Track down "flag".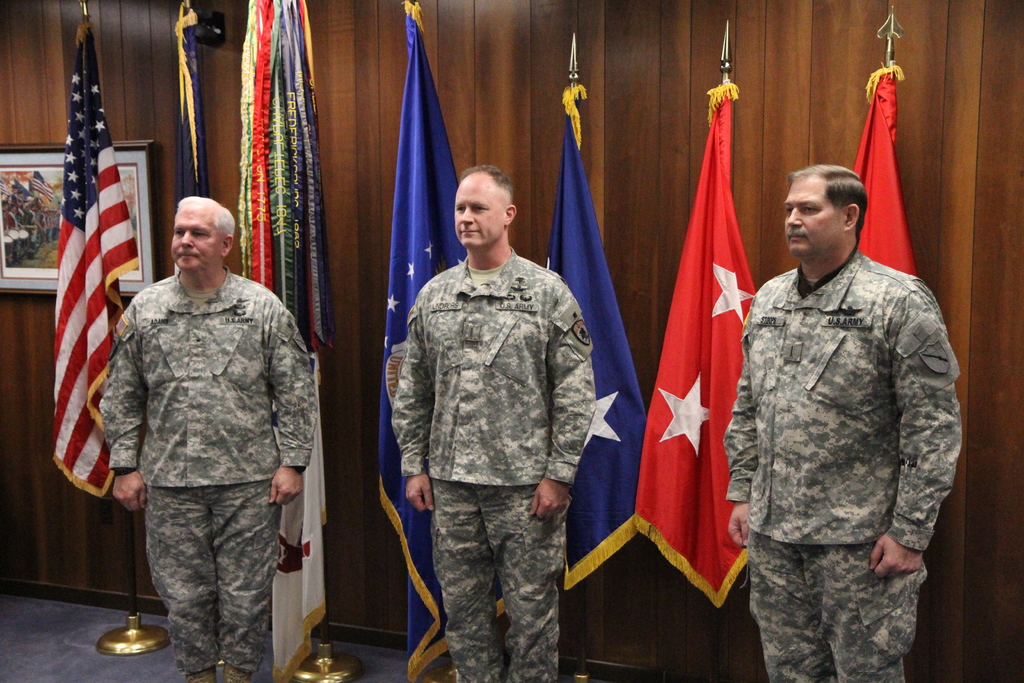
Tracked to BBox(51, 13, 138, 493).
